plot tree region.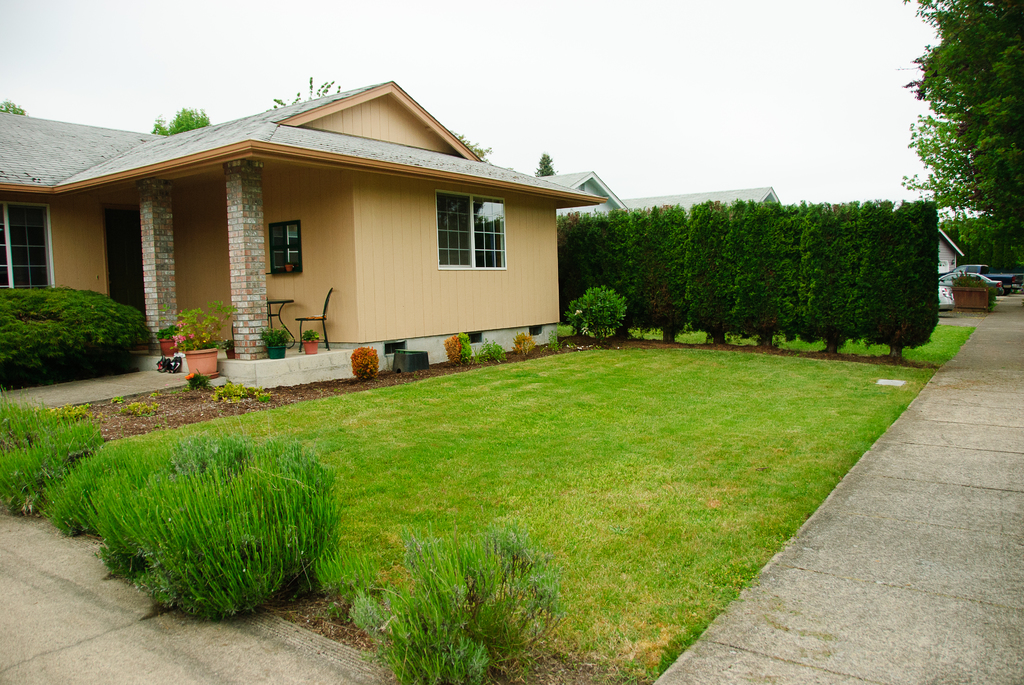
Plotted at 152 106 216 132.
